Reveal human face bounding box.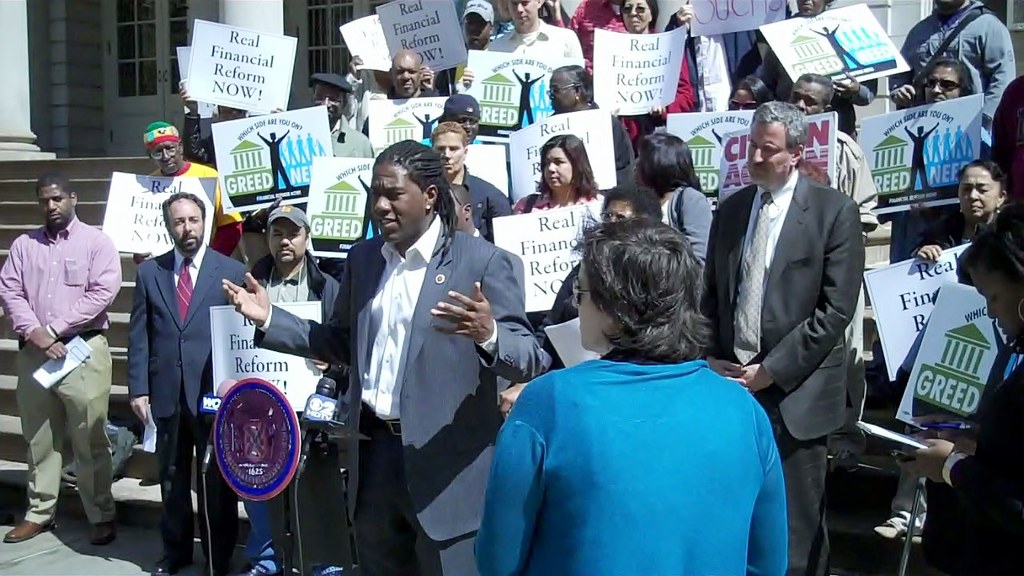
Revealed: {"left": 605, "top": 197, "right": 633, "bottom": 222}.
